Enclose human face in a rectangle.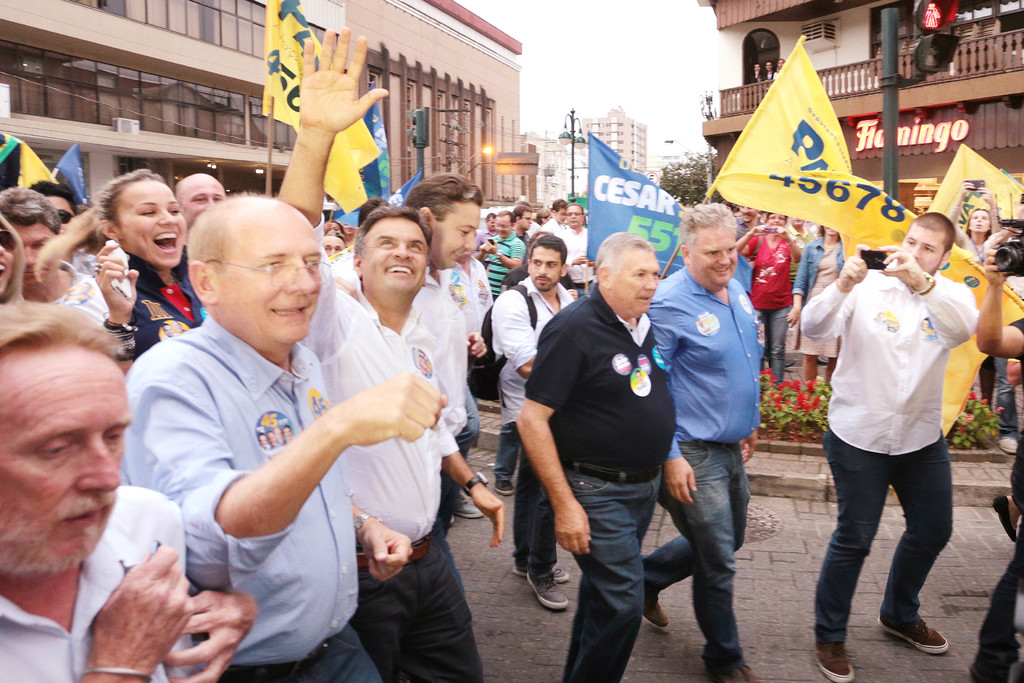
rect(691, 222, 740, 286).
